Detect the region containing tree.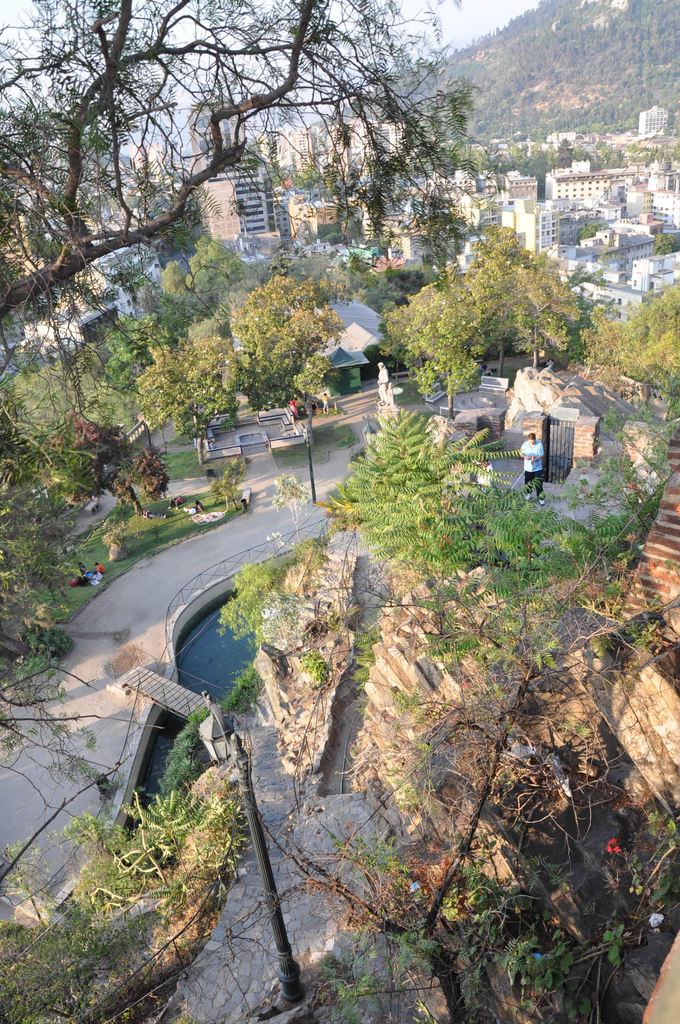
box=[386, 216, 605, 384].
